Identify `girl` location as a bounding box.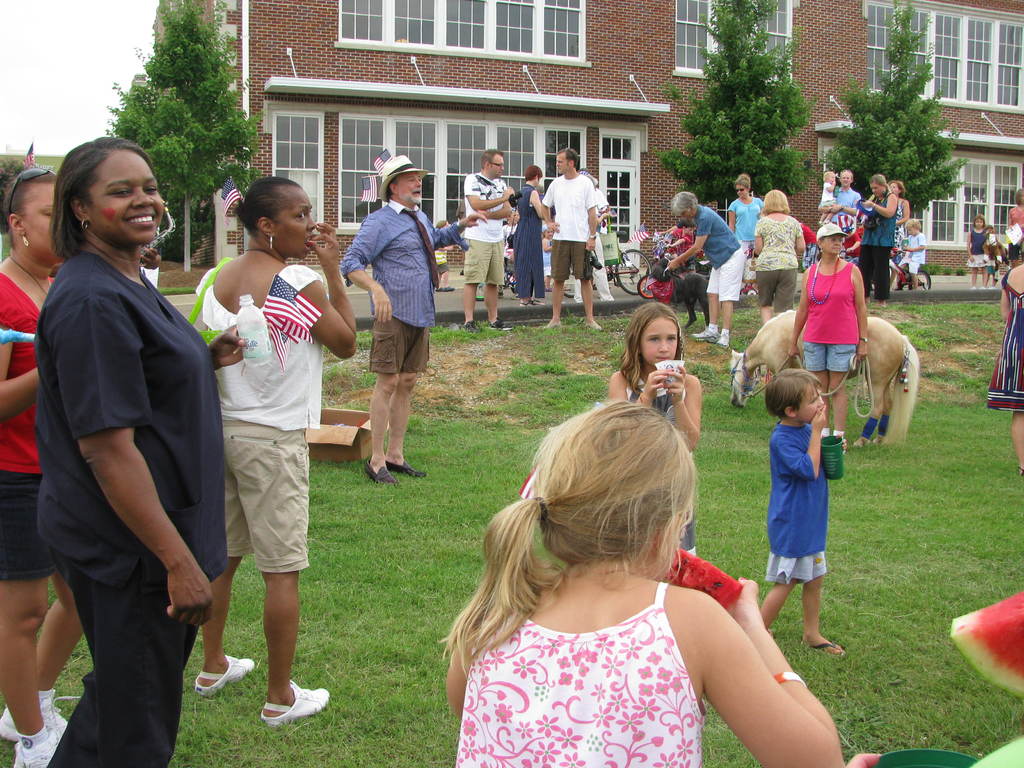
541 223 550 290.
